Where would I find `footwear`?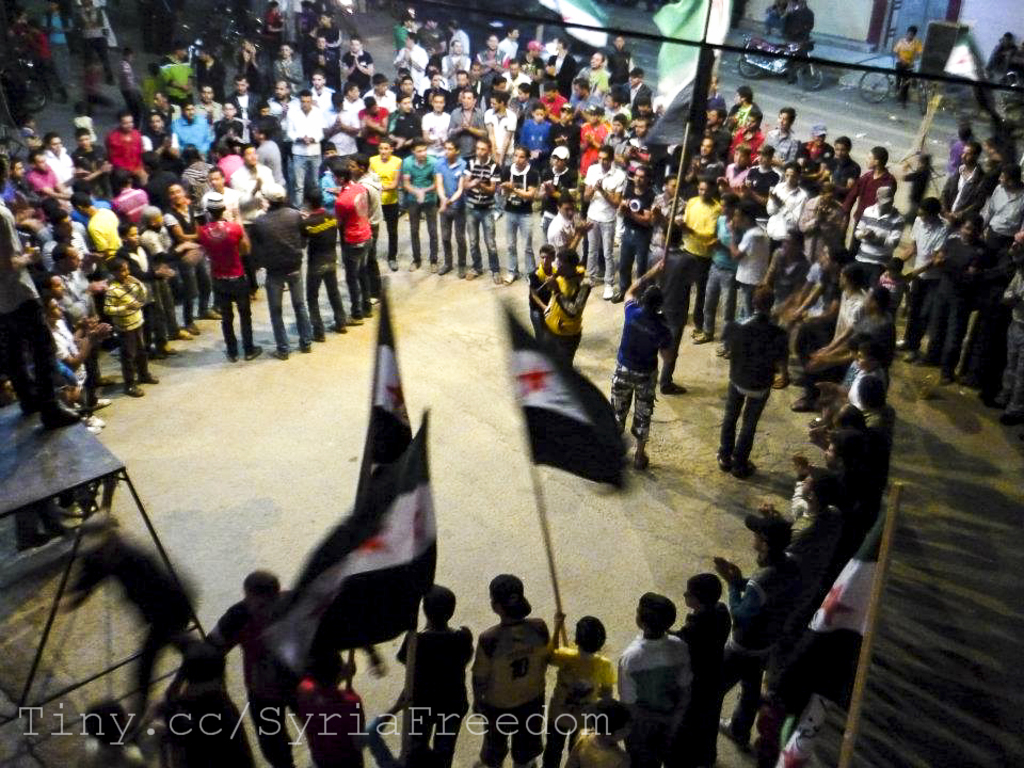
At x1=331, y1=325, x2=345, y2=334.
